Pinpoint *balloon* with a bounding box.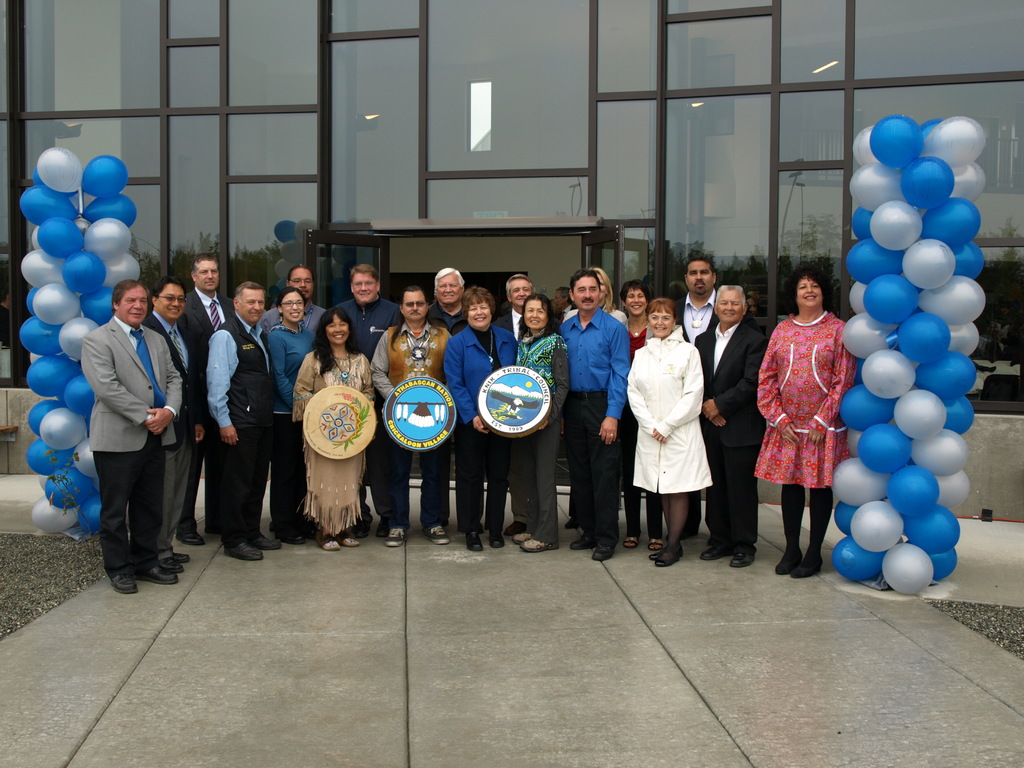
<box>900,157,954,209</box>.
